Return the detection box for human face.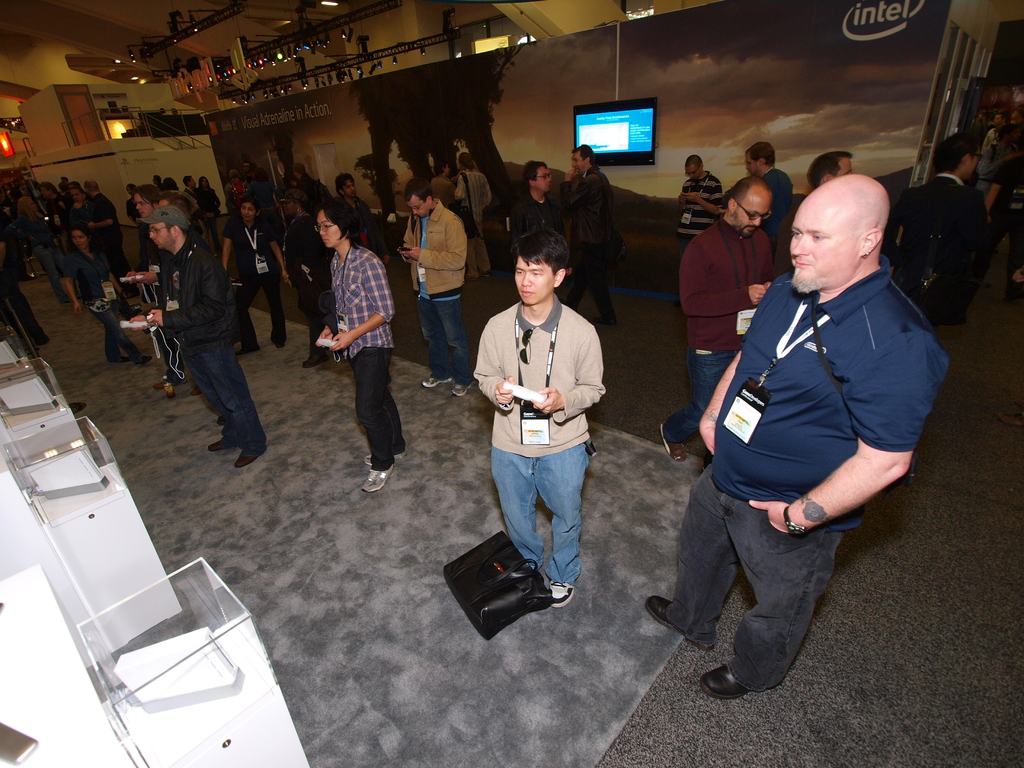
rect(282, 198, 296, 215).
